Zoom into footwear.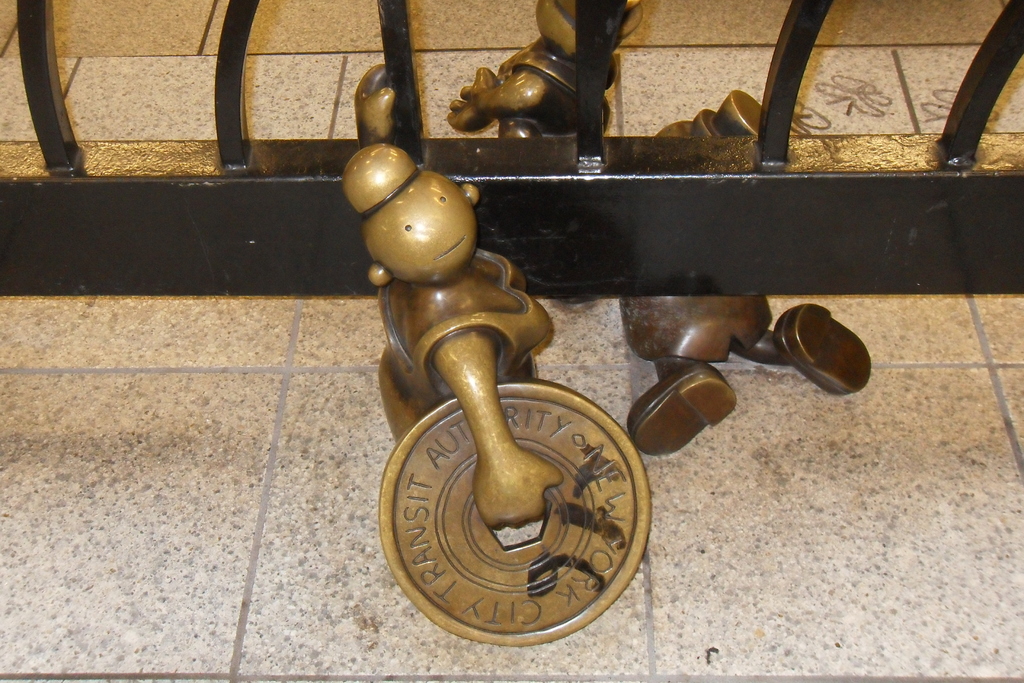
Zoom target: [622, 375, 740, 452].
